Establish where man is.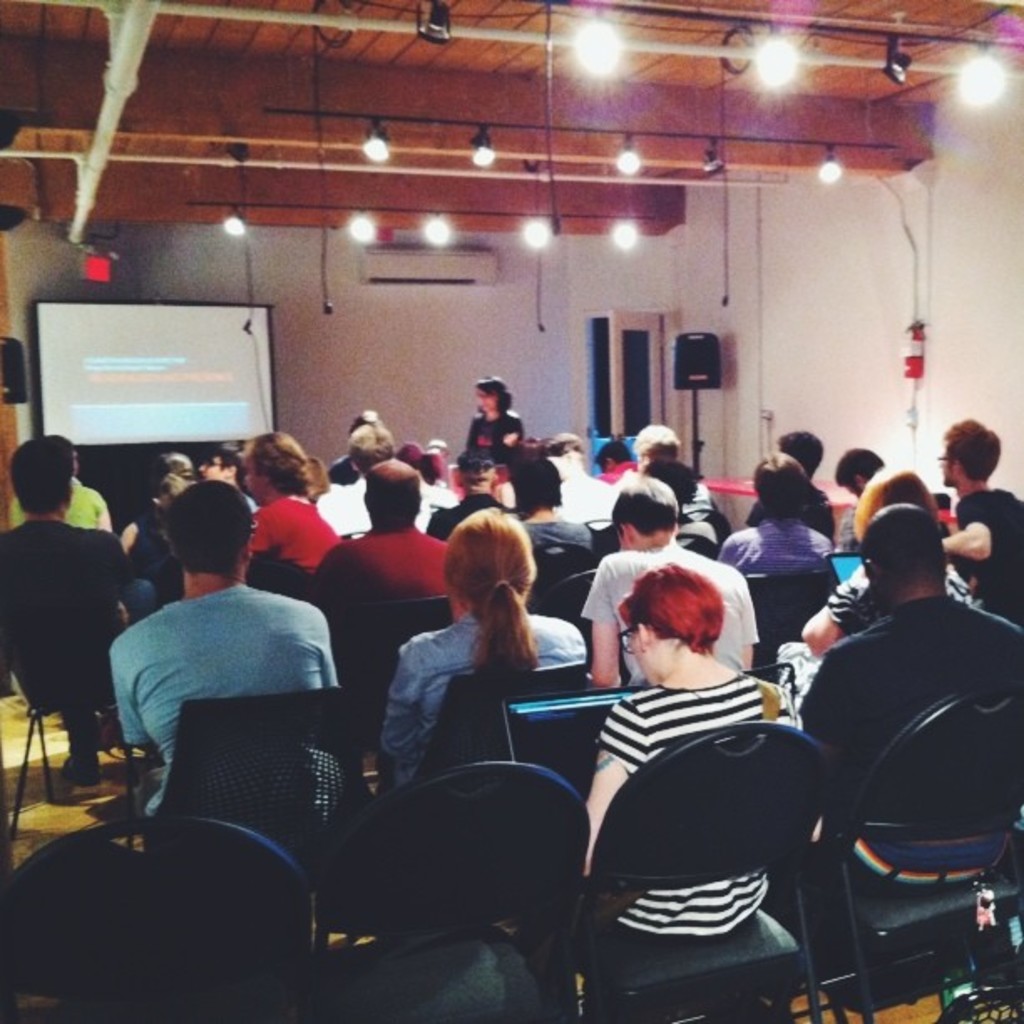
Established at Rect(723, 445, 830, 586).
